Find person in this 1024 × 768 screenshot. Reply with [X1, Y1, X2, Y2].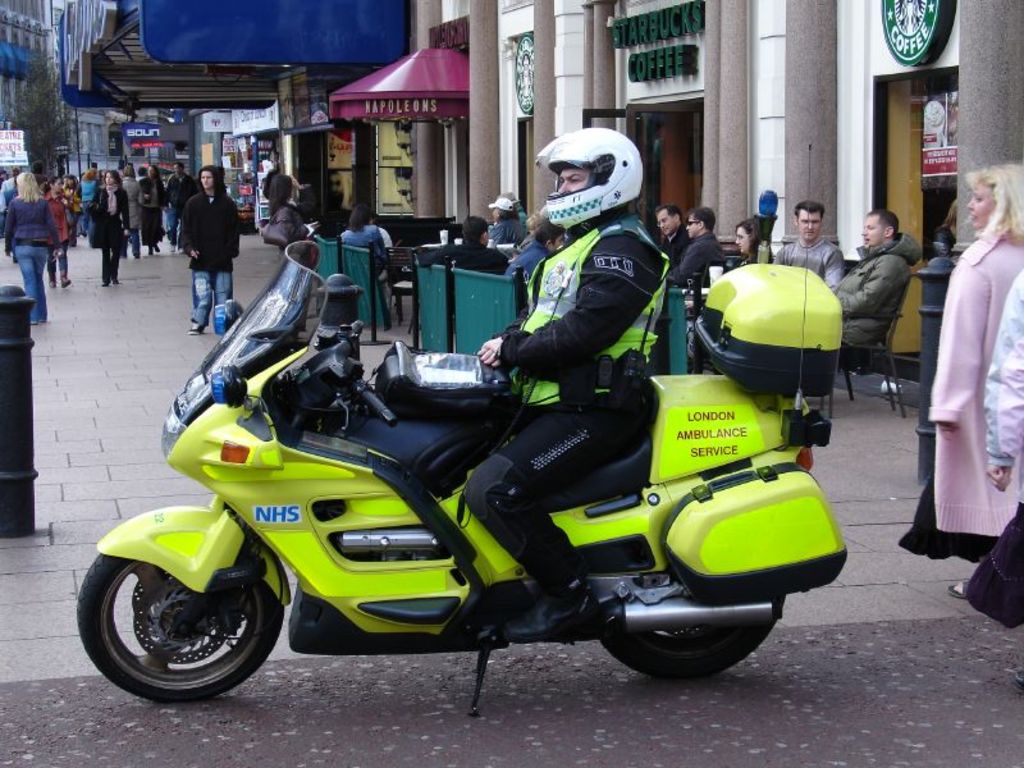
[666, 206, 726, 288].
